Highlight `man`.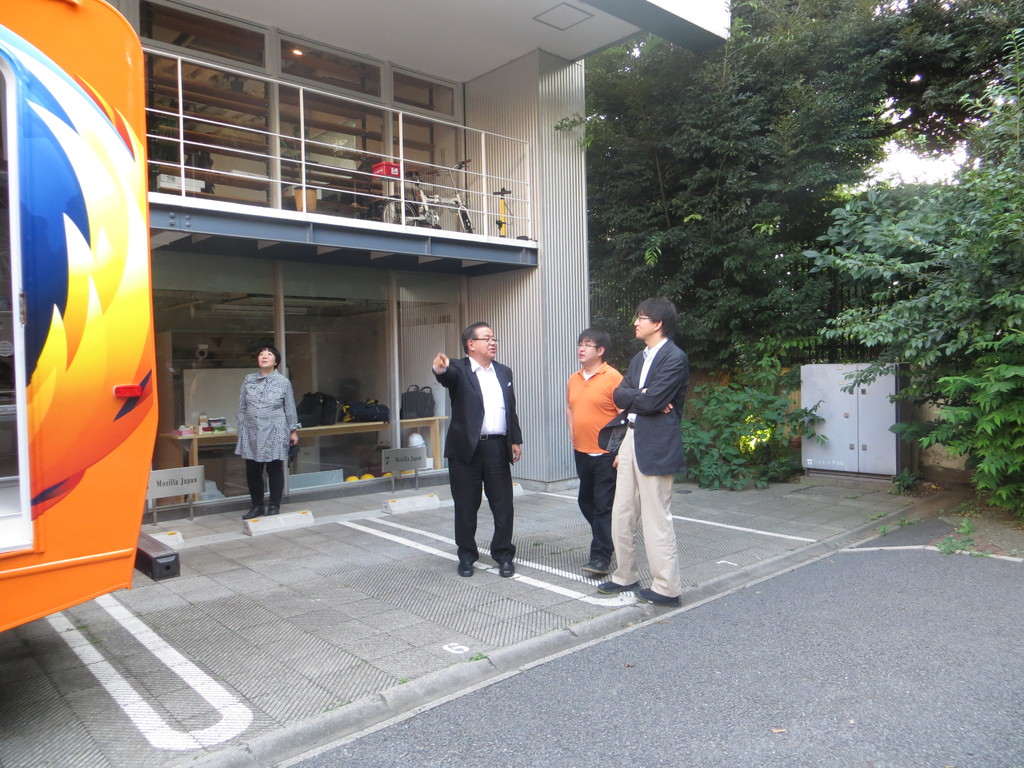
Highlighted region: bbox=(596, 295, 696, 607).
